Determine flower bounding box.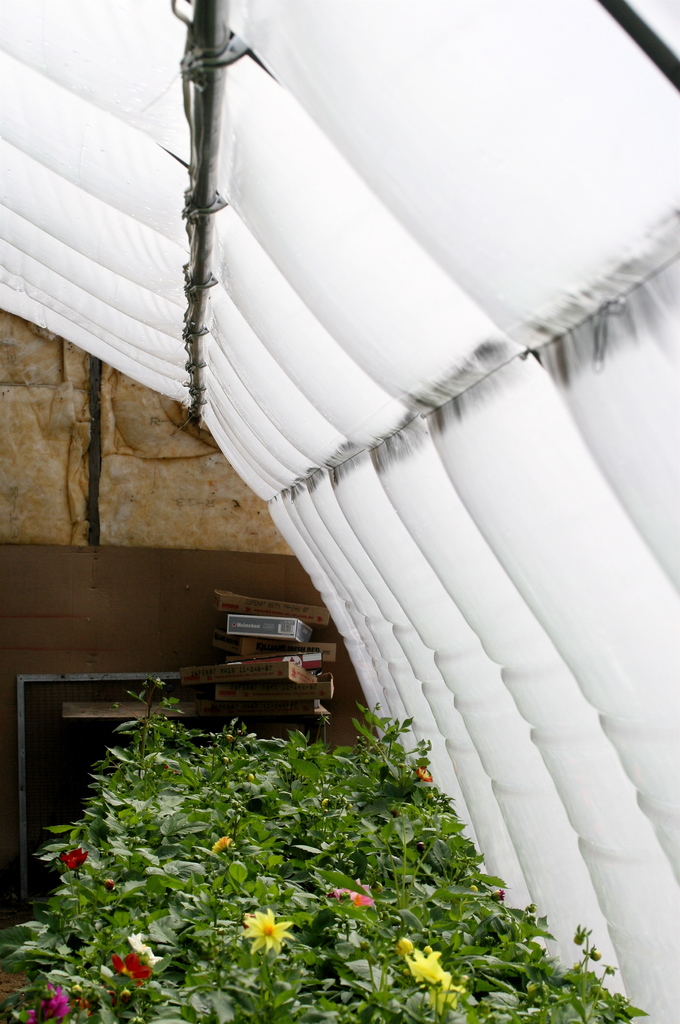
Determined: BBox(239, 900, 306, 958).
